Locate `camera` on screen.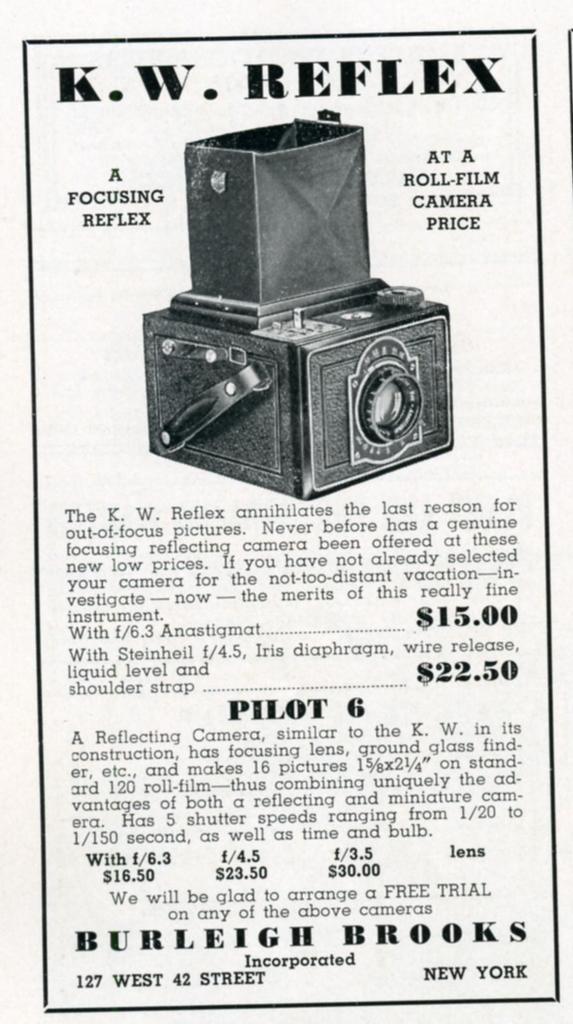
On screen at [116, 185, 464, 501].
